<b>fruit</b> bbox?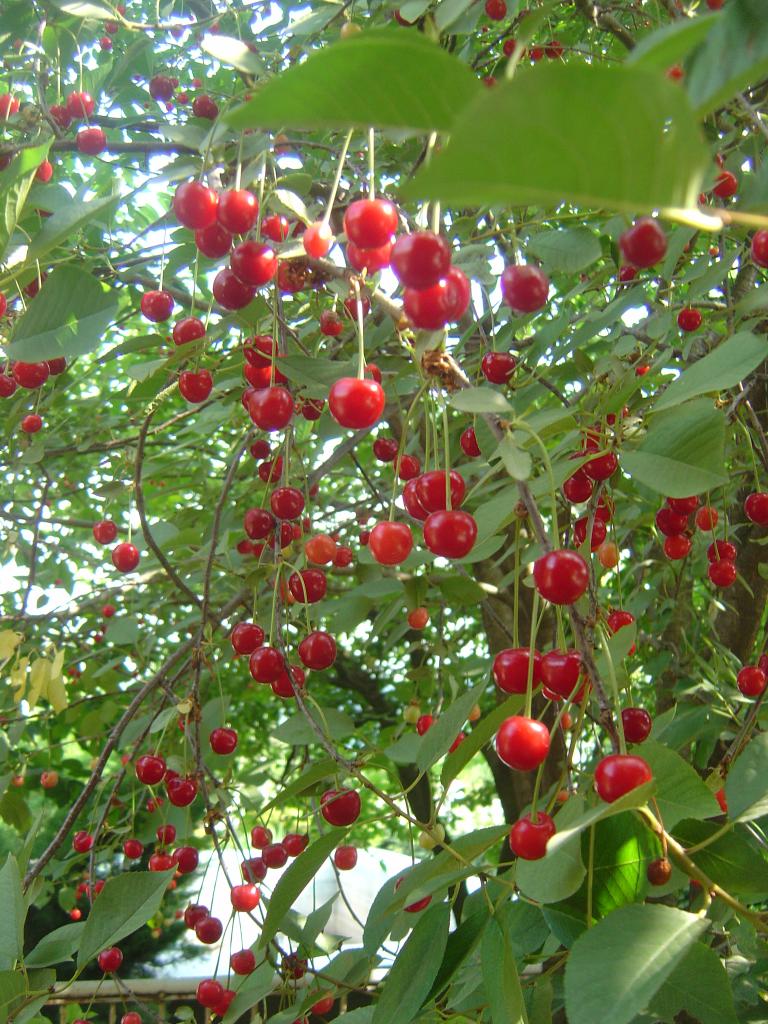
(left=706, top=534, right=741, bottom=559)
